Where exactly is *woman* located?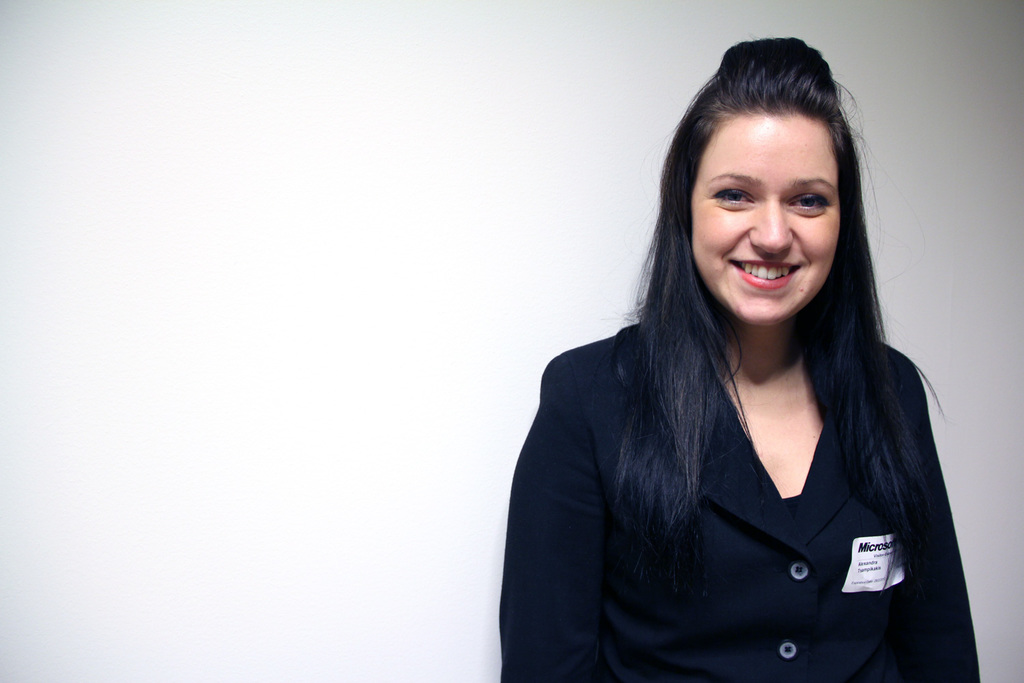
Its bounding box is detection(482, 22, 986, 682).
